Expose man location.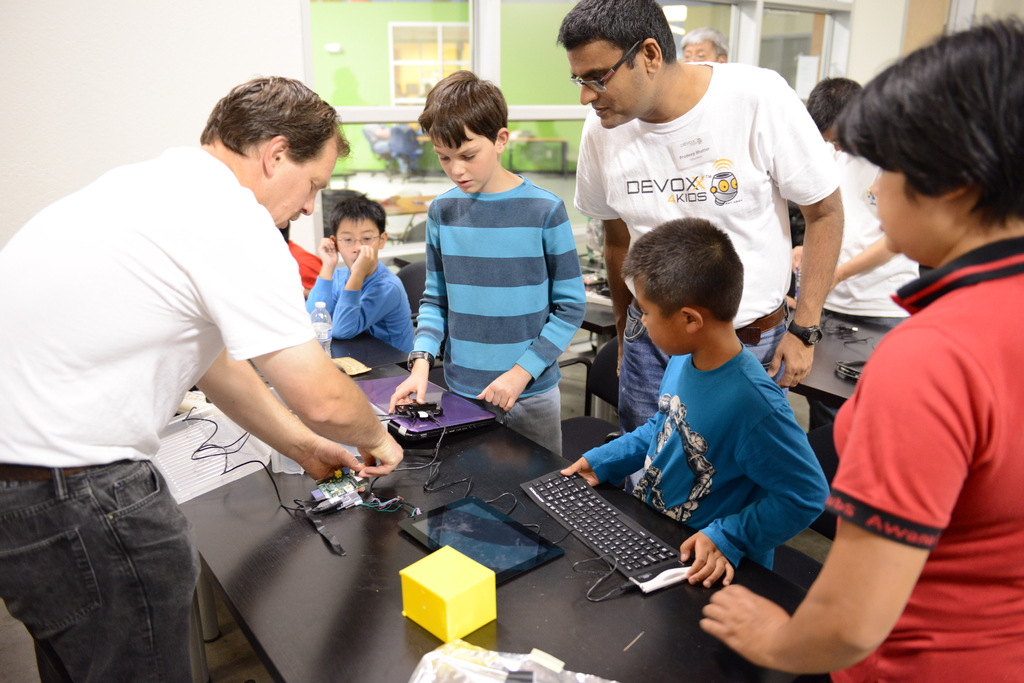
Exposed at box(680, 28, 731, 61).
